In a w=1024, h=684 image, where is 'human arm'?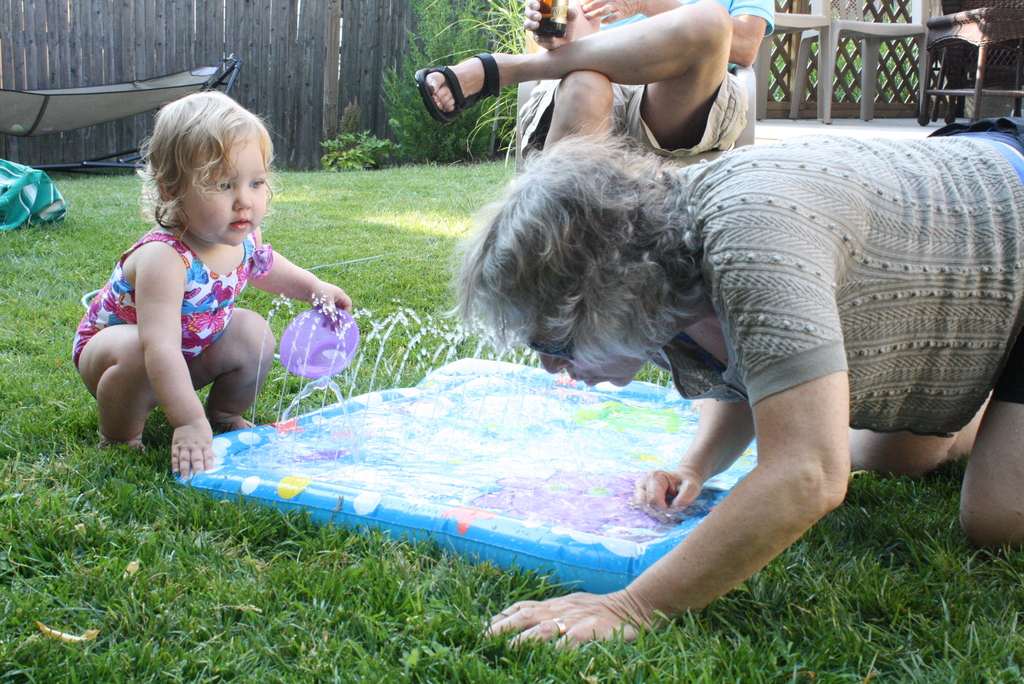
bbox(243, 224, 350, 335).
